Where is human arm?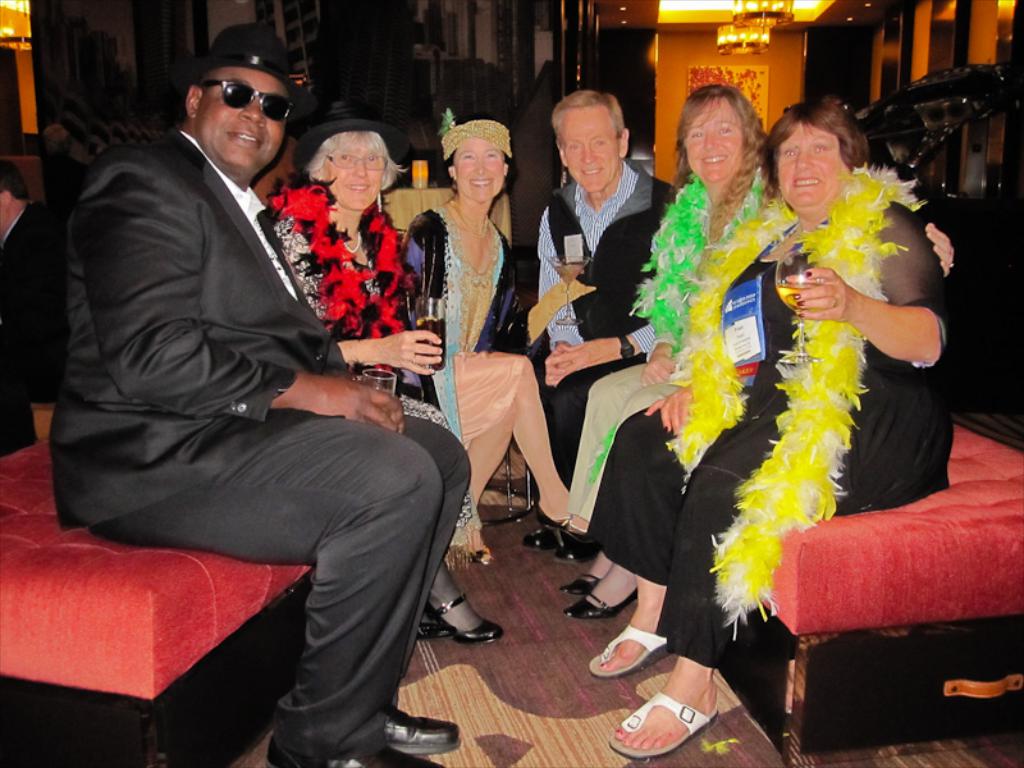
{"left": 13, "top": 224, "right": 76, "bottom": 419}.
